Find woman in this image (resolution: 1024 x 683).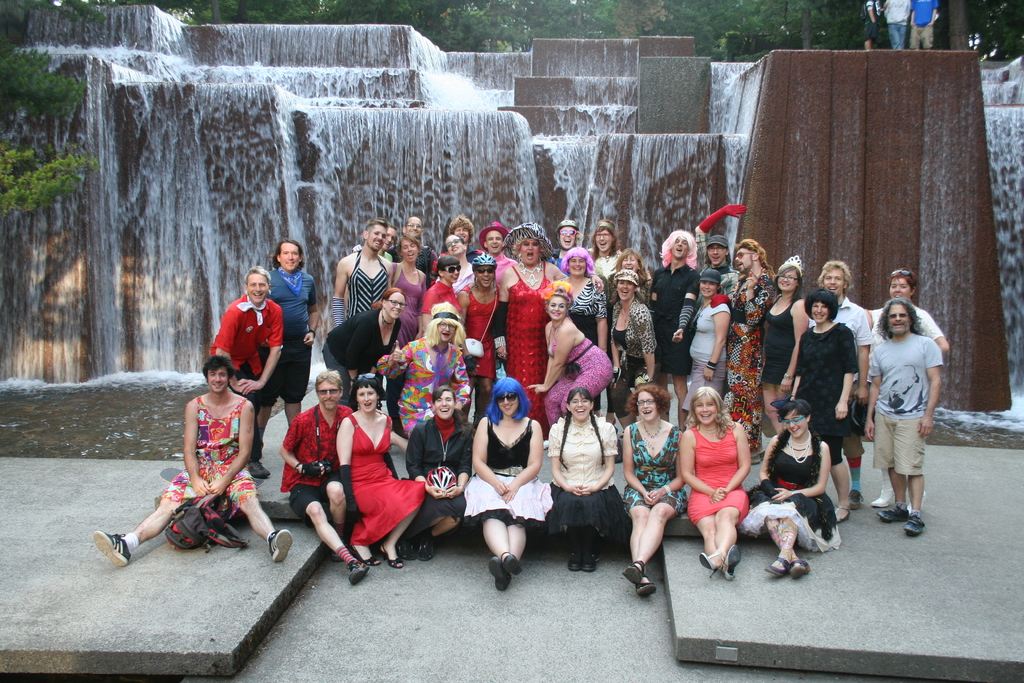
bbox(760, 250, 809, 438).
